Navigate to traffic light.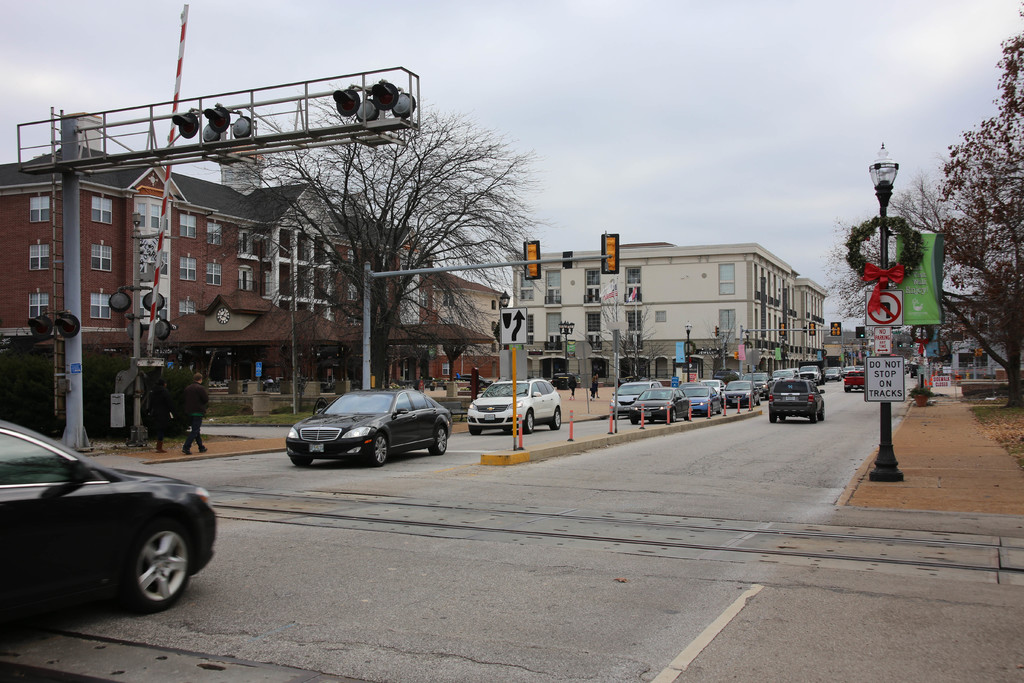
Navigation target: locate(808, 321, 816, 337).
